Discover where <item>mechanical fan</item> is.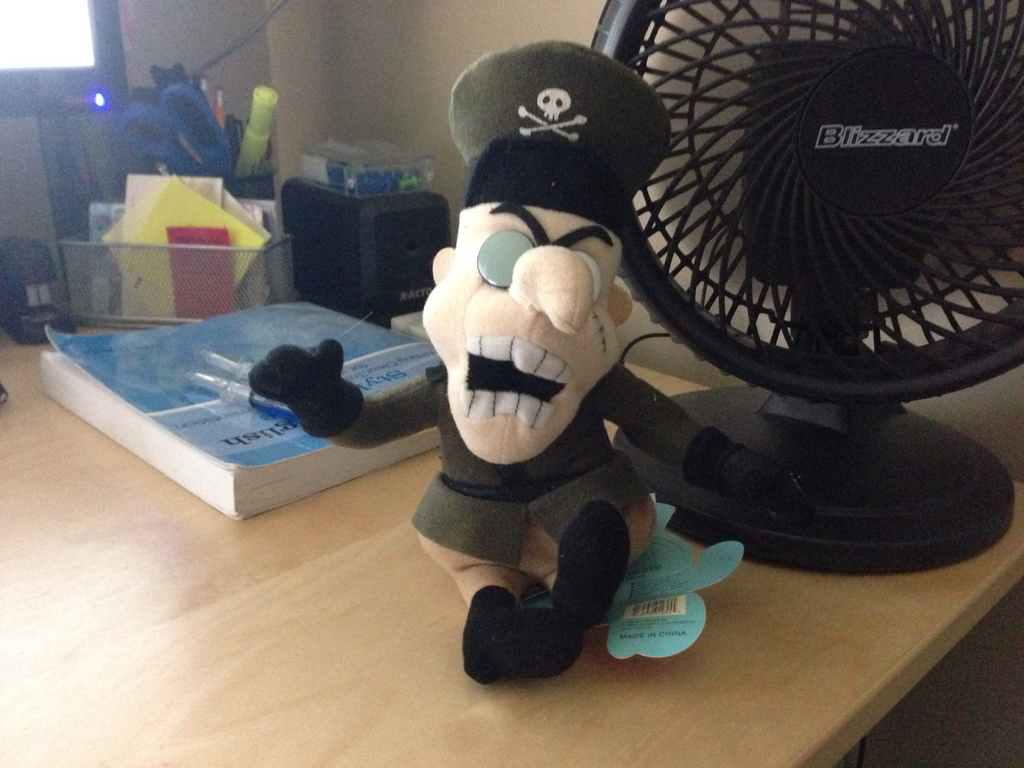
Discovered at detection(585, 0, 1023, 578).
